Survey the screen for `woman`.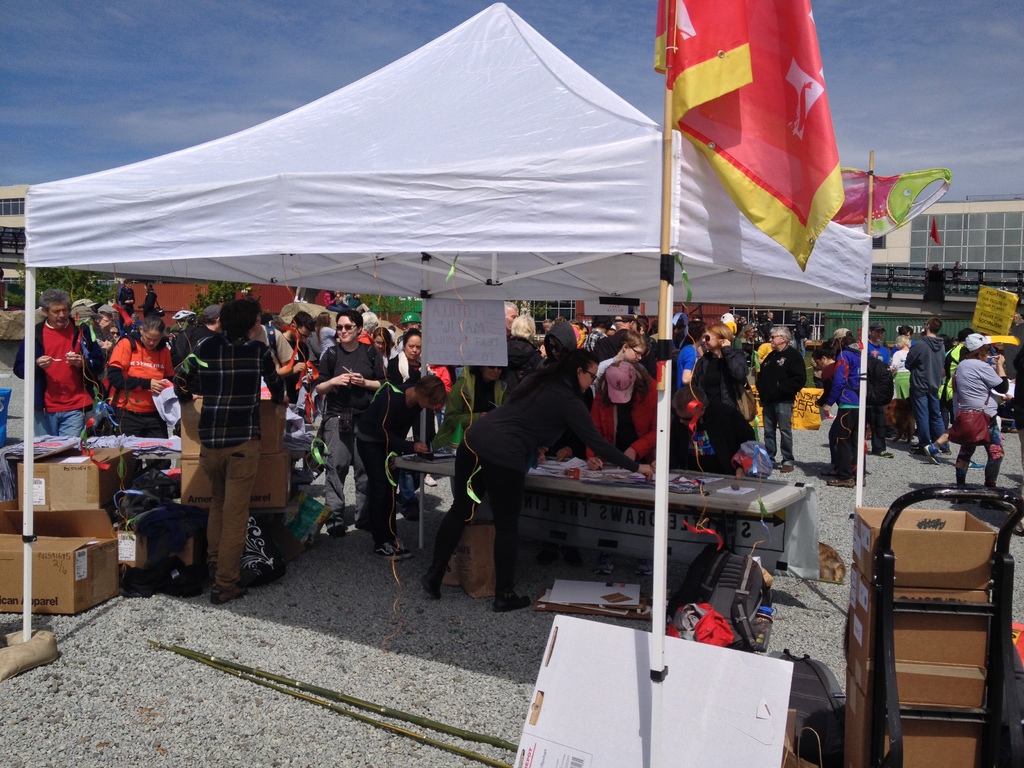
Survey found: {"x1": 589, "y1": 361, "x2": 661, "y2": 469}.
